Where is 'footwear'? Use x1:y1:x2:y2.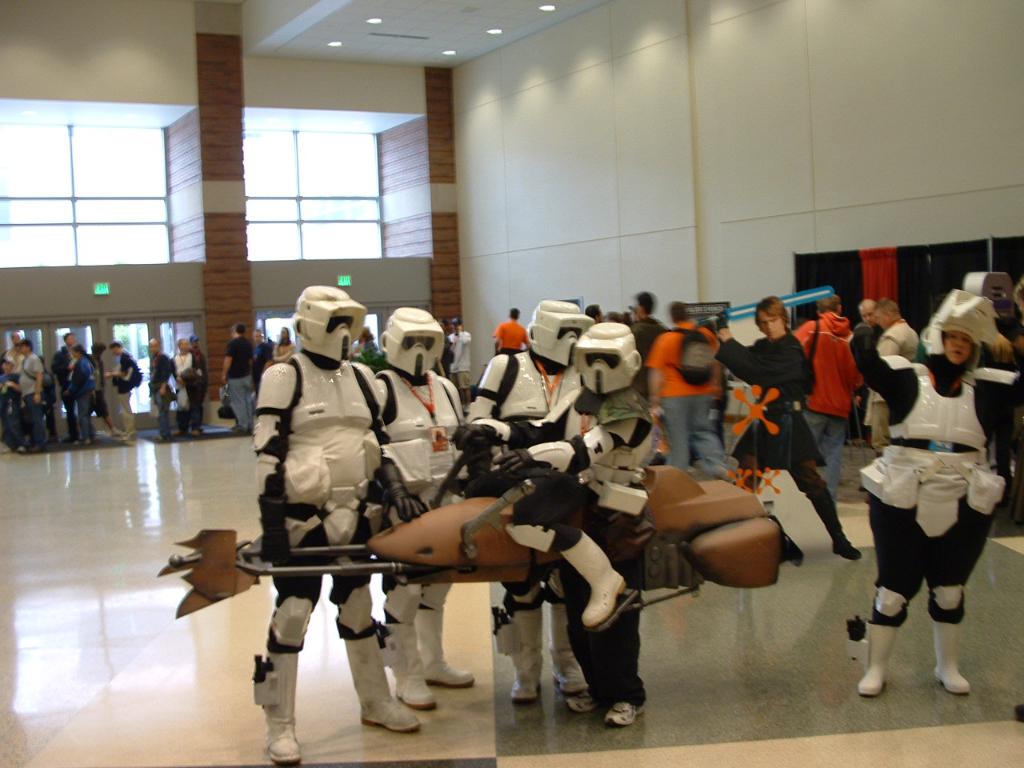
503:662:543:702.
